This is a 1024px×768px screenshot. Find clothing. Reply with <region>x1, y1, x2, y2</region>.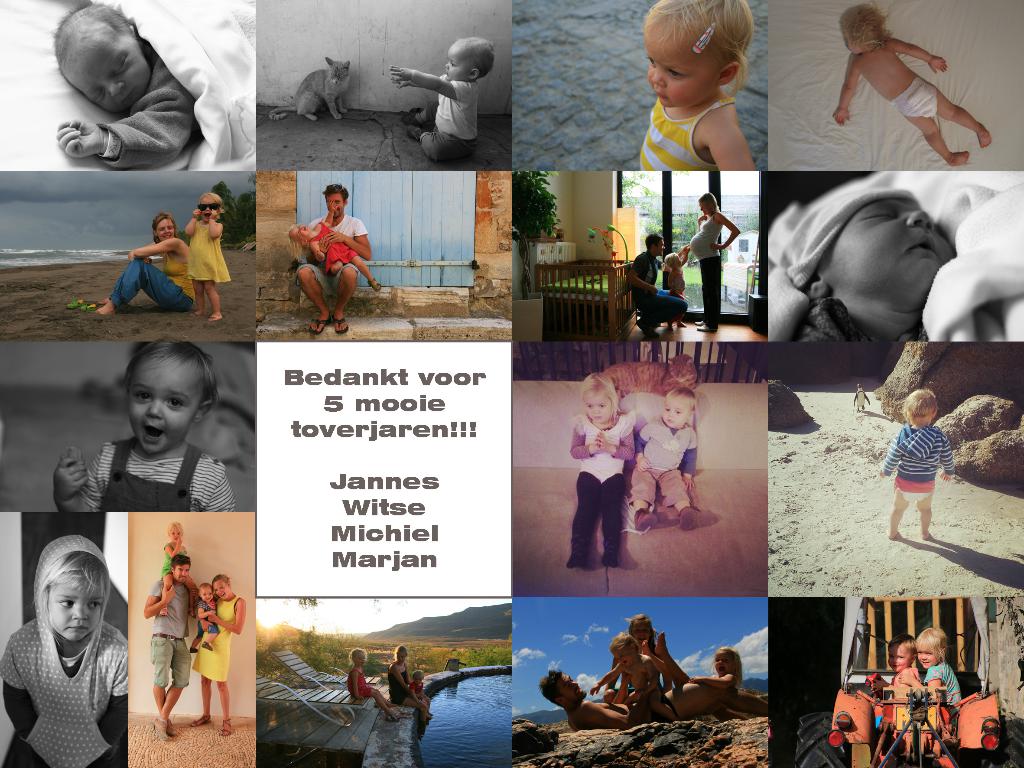
<region>629, 416, 696, 508</region>.
